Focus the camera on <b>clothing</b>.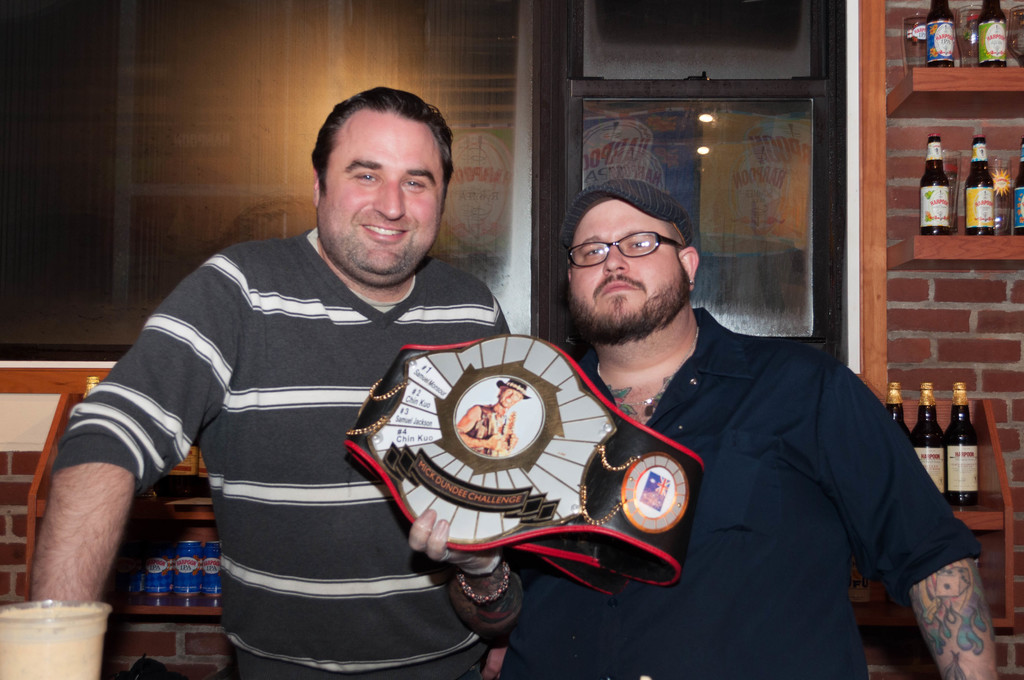
Focus region: 51/225/513/679.
